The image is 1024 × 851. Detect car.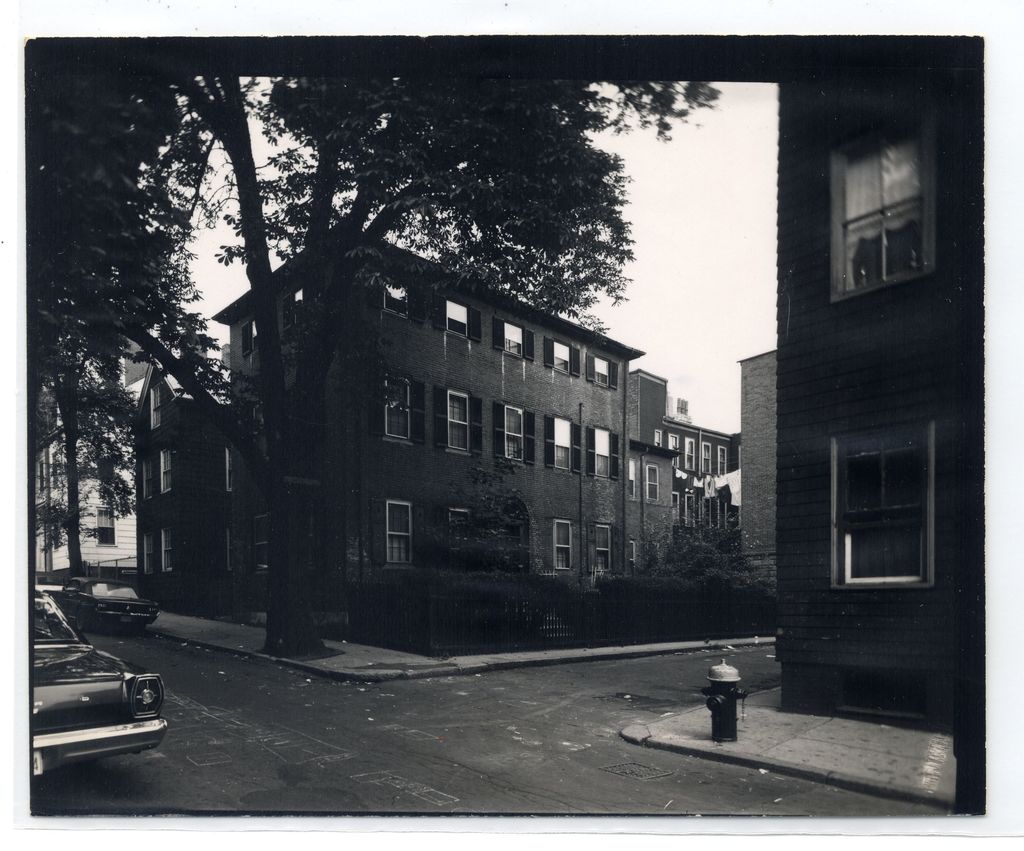
Detection: l=14, t=610, r=168, b=761.
